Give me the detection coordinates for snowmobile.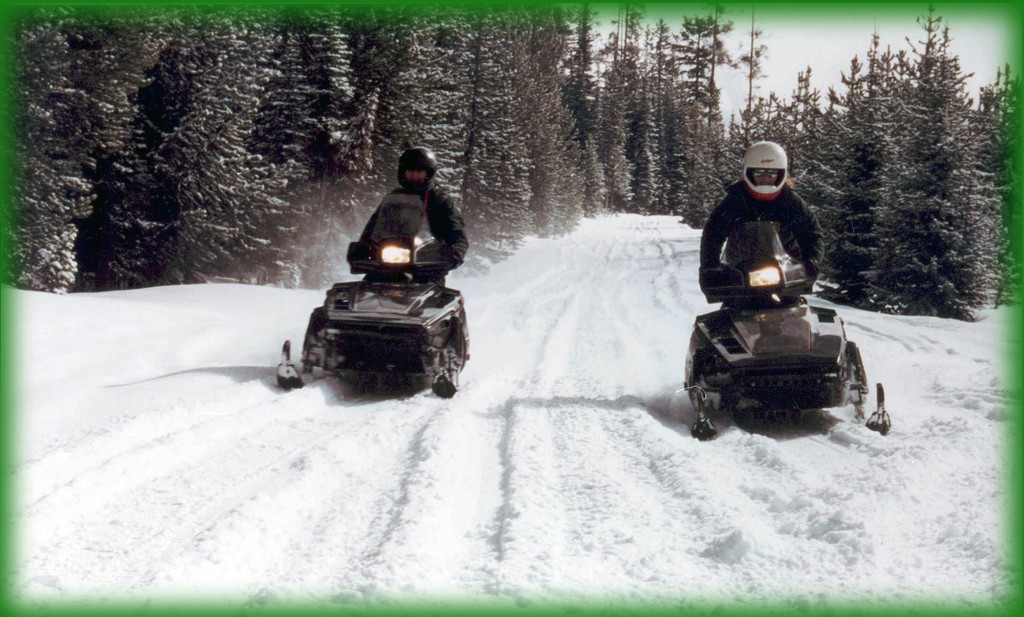
[275, 195, 472, 395].
